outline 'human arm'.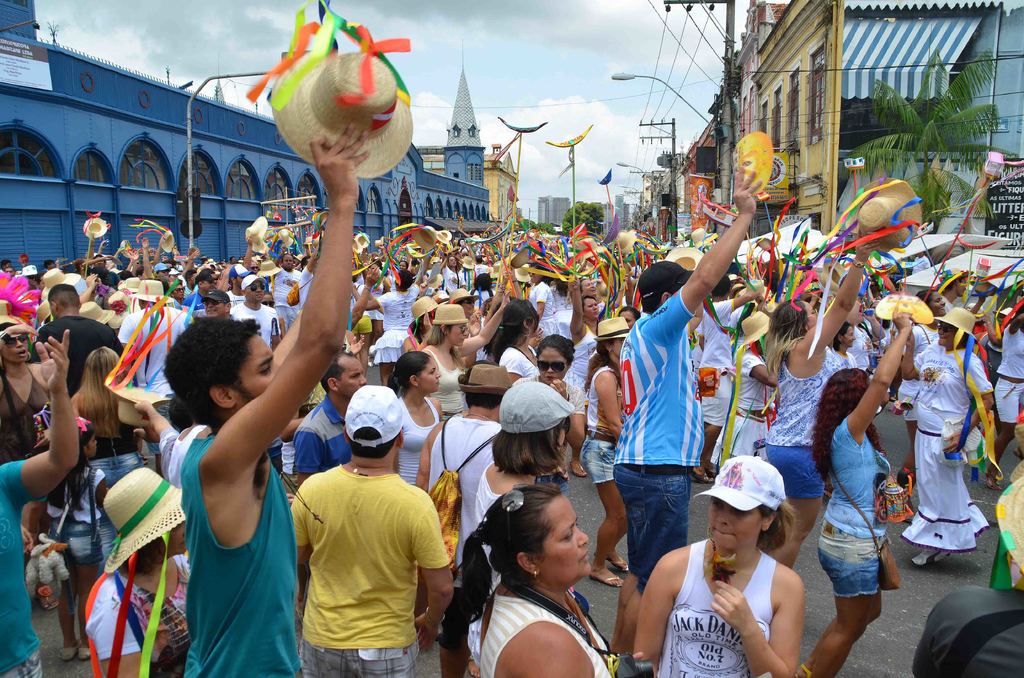
Outline: (left=594, top=367, right=631, bottom=440).
